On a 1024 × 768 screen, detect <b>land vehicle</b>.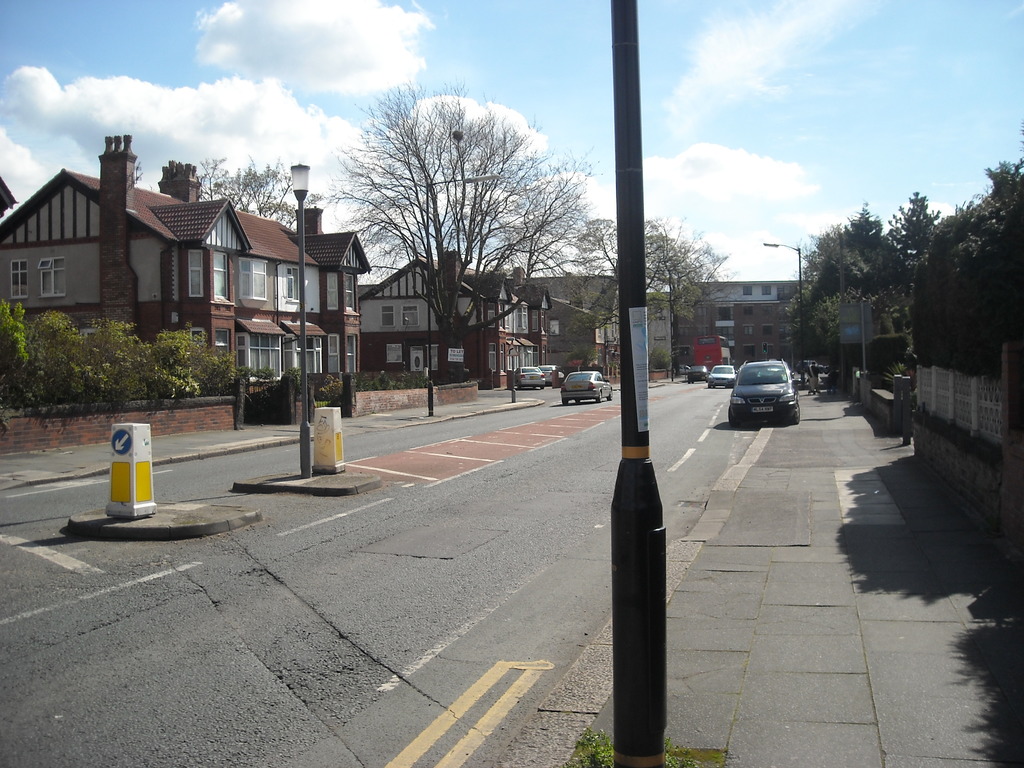
<bbox>561, 371, 611, 401</bbox>.
